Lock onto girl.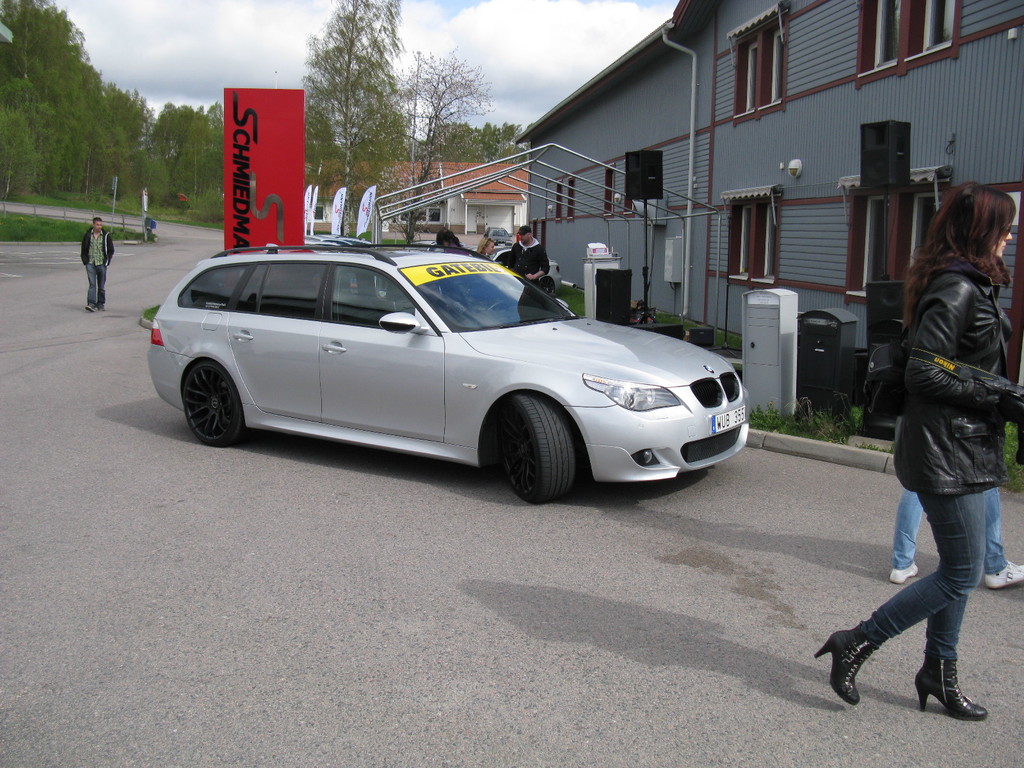
Locked: bbox(813, 183, 1023, 721).
